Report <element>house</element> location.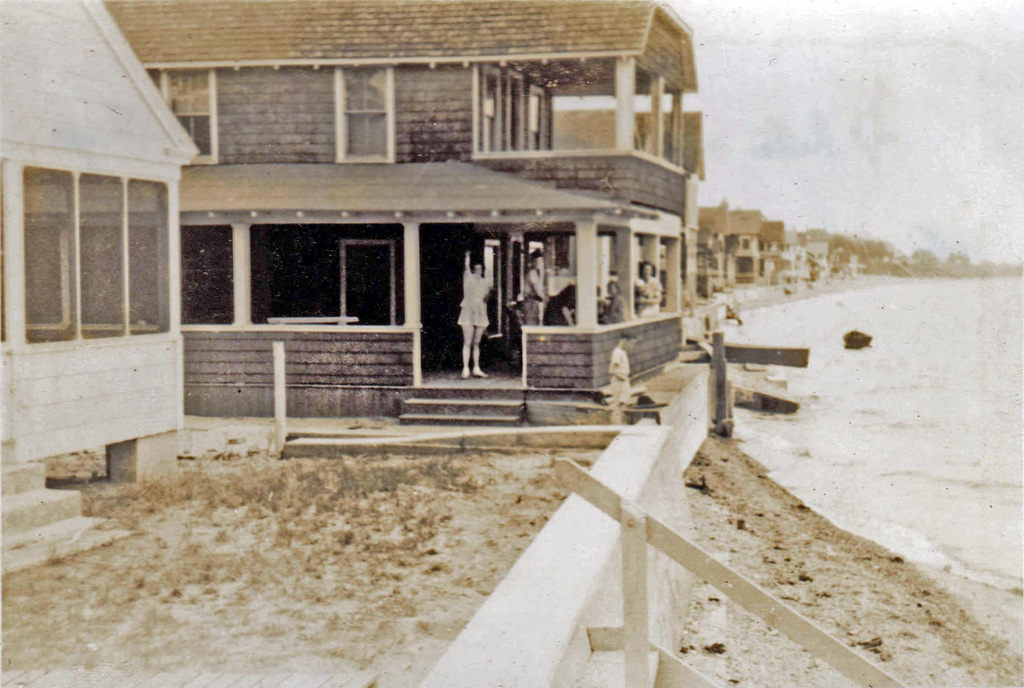
Report: pyautogui.locateOnScreen(700, 209, 875, 293).
